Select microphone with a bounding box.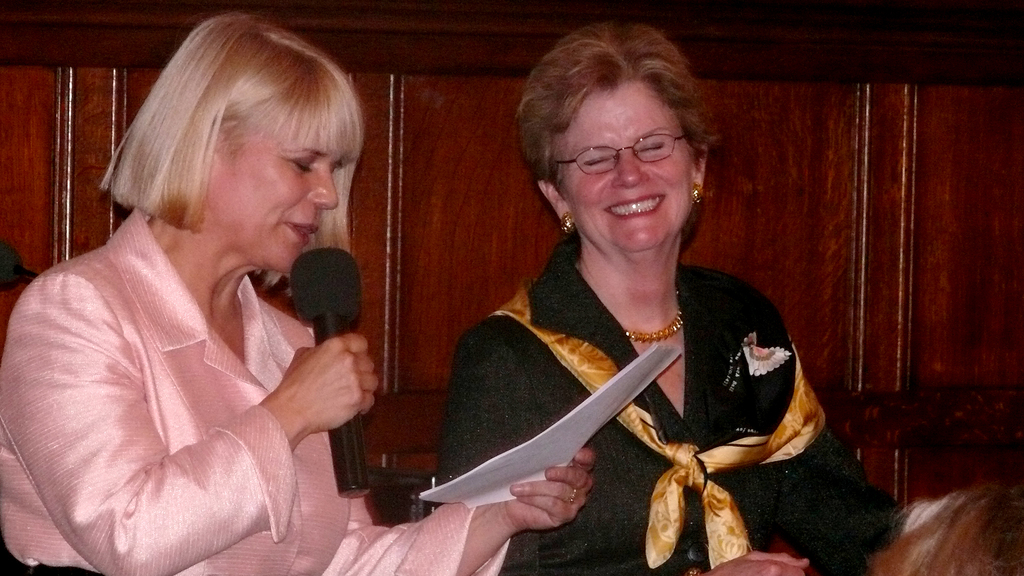
[290,252,360,500].
